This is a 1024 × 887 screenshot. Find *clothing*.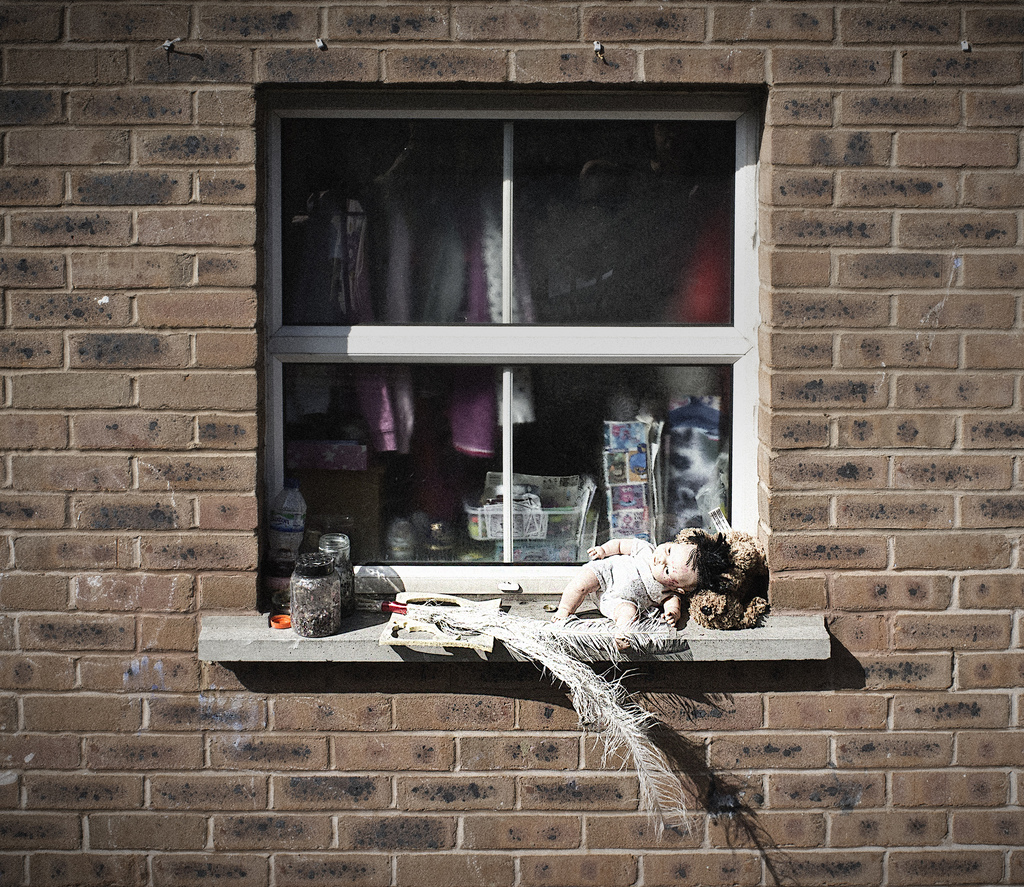
Bounding box: detection(436, 206, 499, 459).
